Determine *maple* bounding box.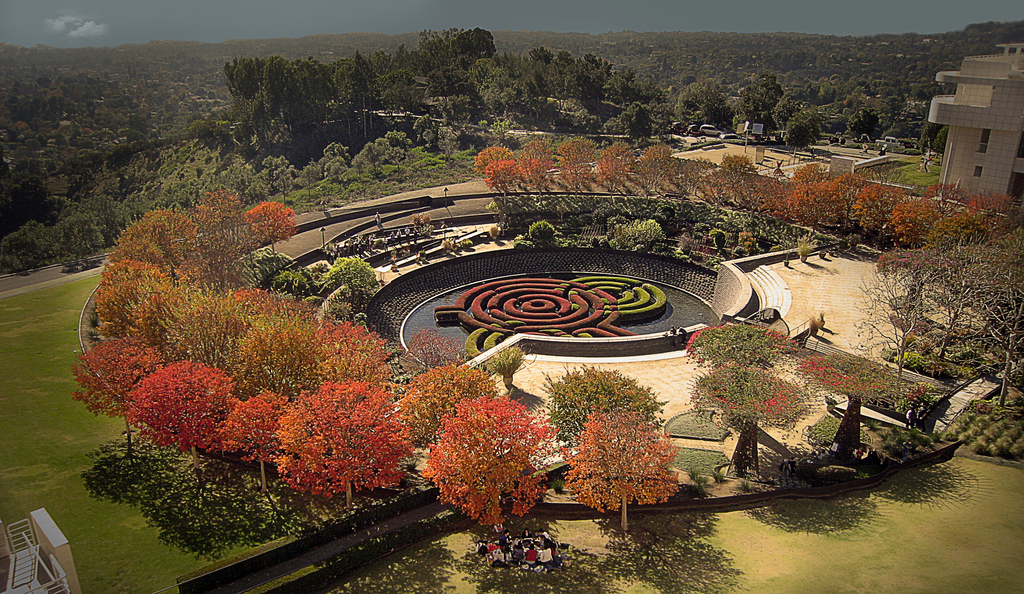
Determined: pyautogui.locateOnScreen(529, 156, 551, 209).
